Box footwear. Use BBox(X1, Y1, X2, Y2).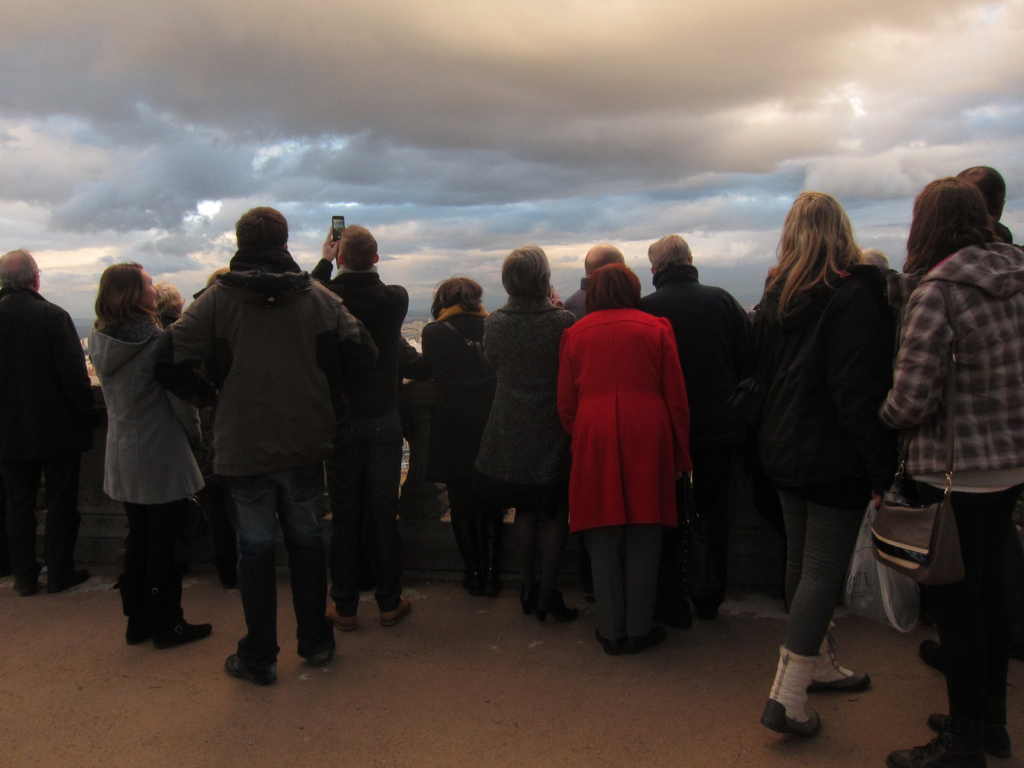
BBox(379, 598, 410, 627).
